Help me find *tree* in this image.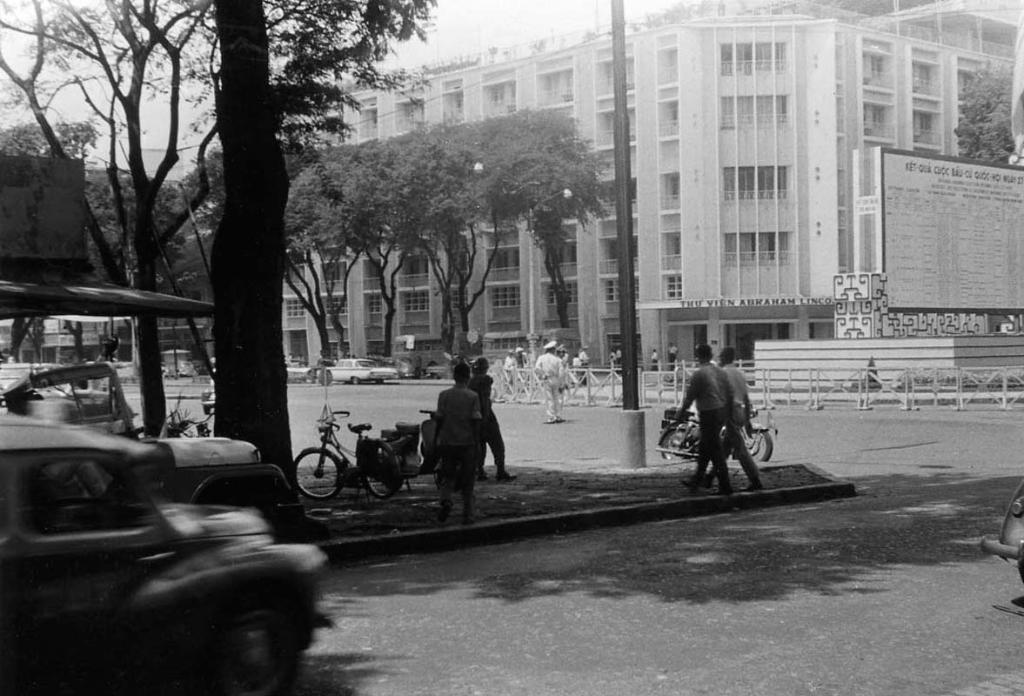
Found it: 88/22/333/471.
